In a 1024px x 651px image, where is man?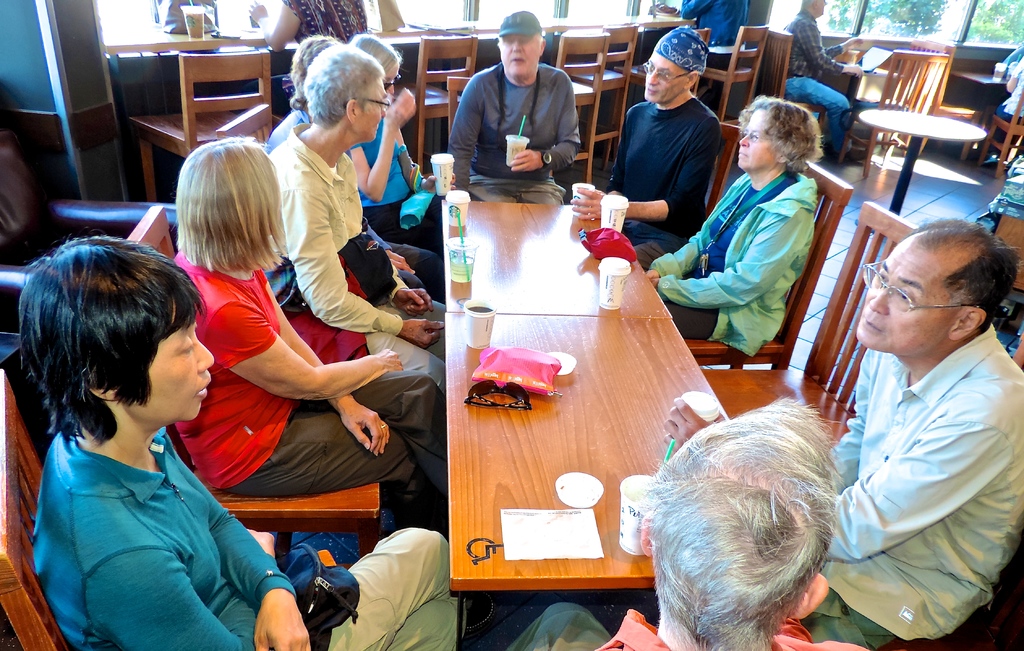
rect(446, 10, 580, 203).
